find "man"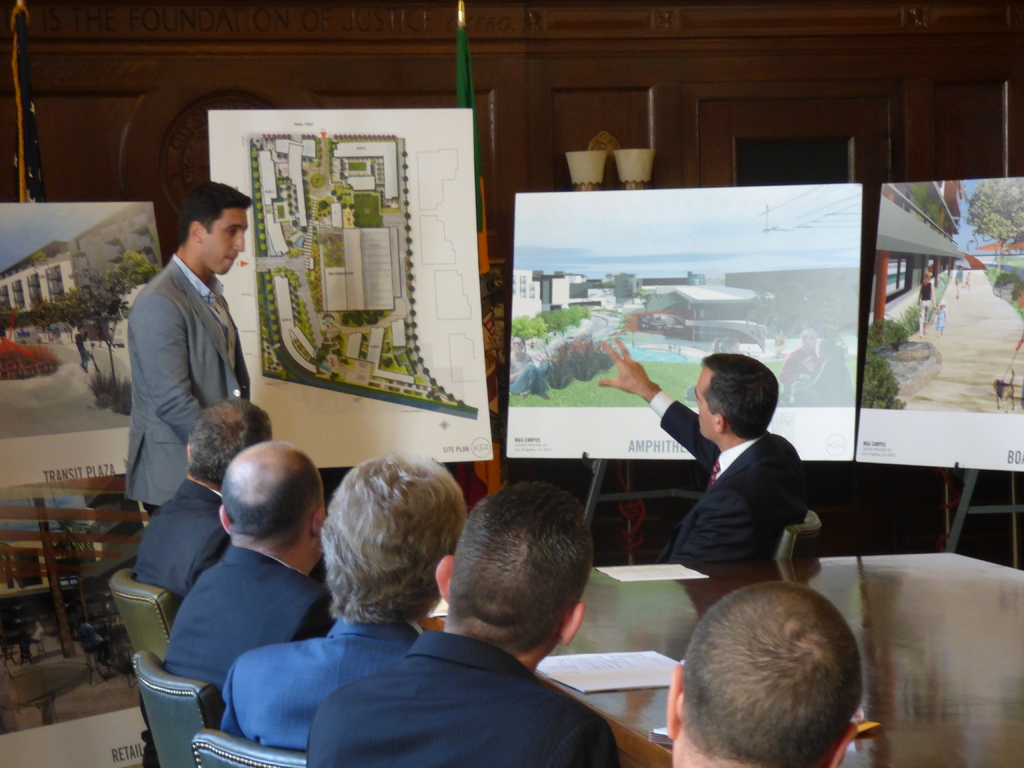
219, 446, 468, 749
